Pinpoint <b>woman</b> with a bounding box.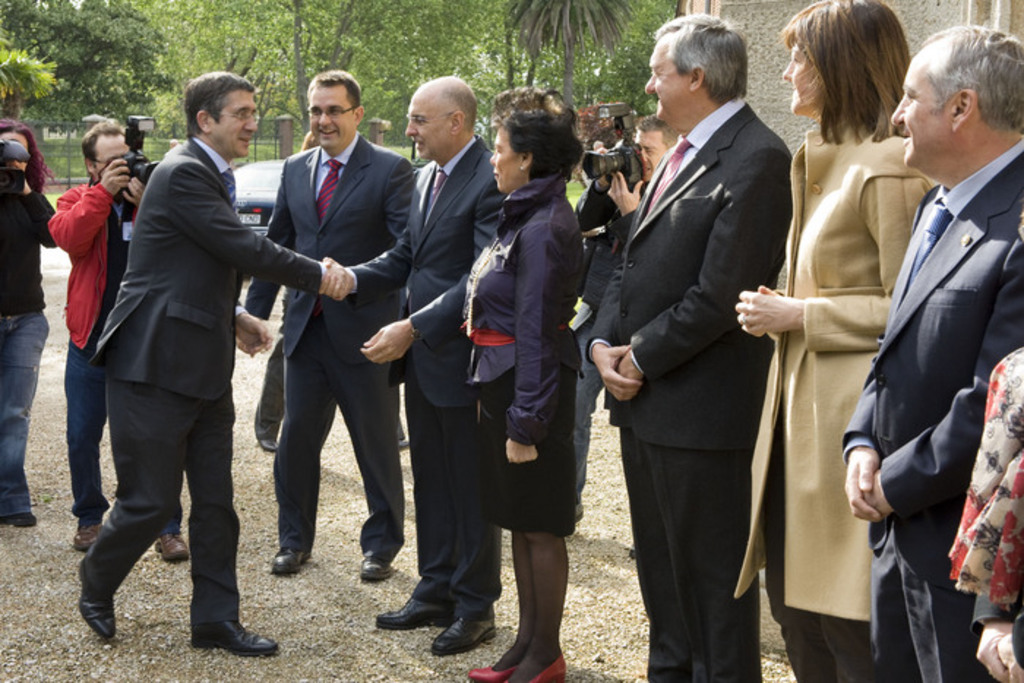
region(0, 120, 60, 524).
